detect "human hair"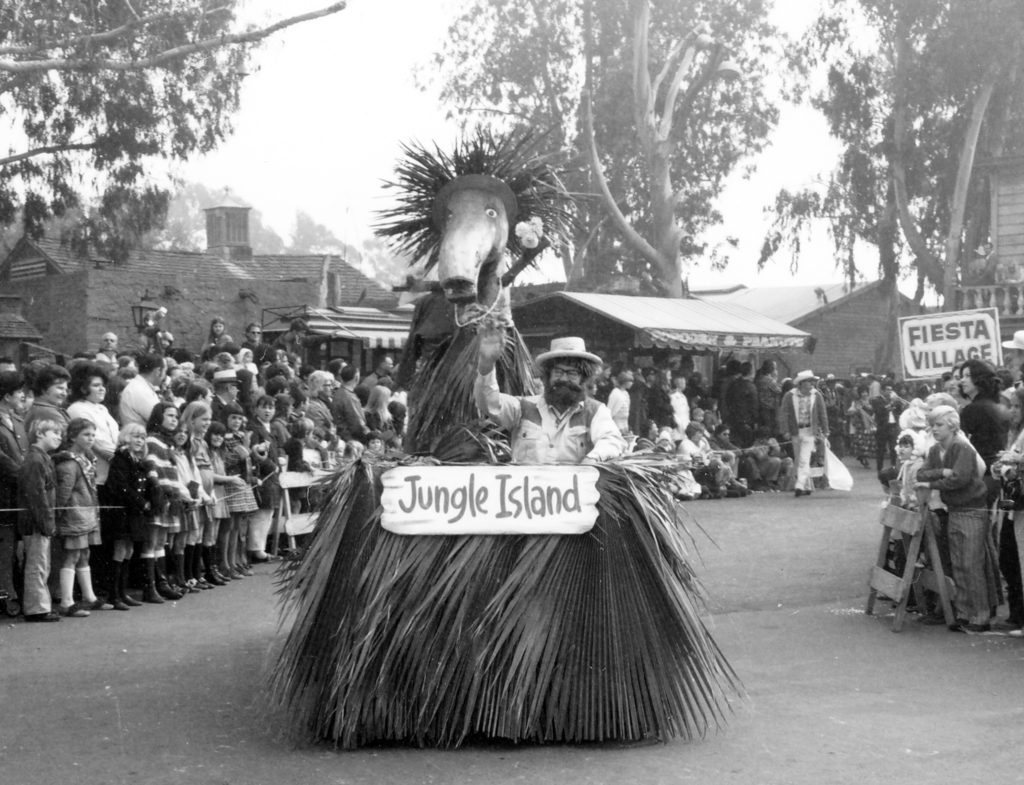
1010,387,1023,420
